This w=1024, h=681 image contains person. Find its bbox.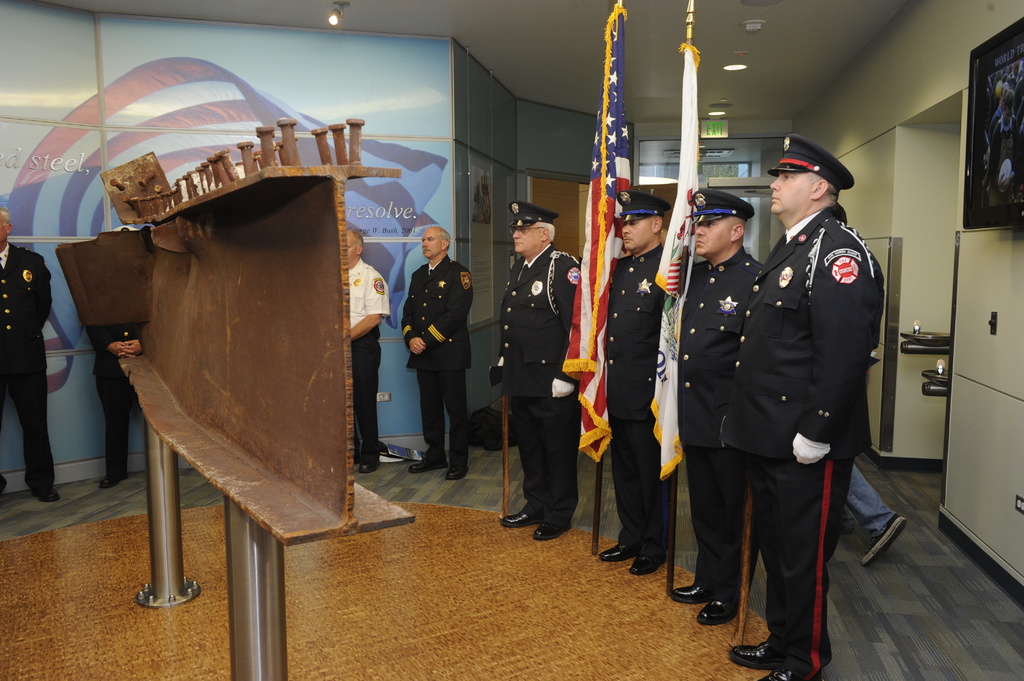
box=[500, 202, 594, 532].
